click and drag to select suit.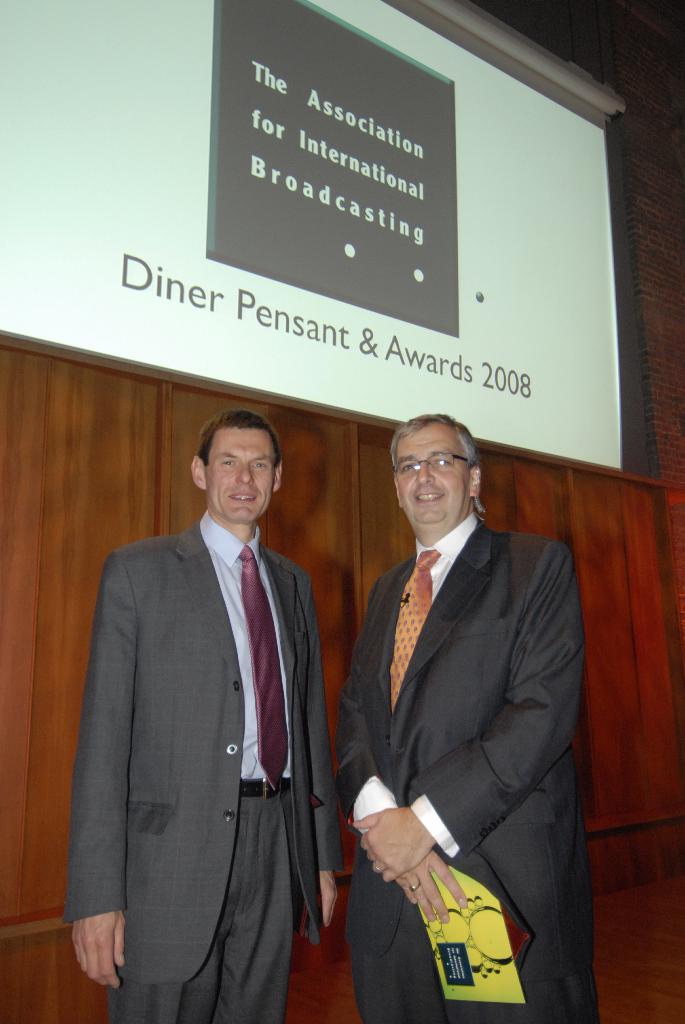
Selection: <bbox>326, 409, 603, 1018</bbox>.
